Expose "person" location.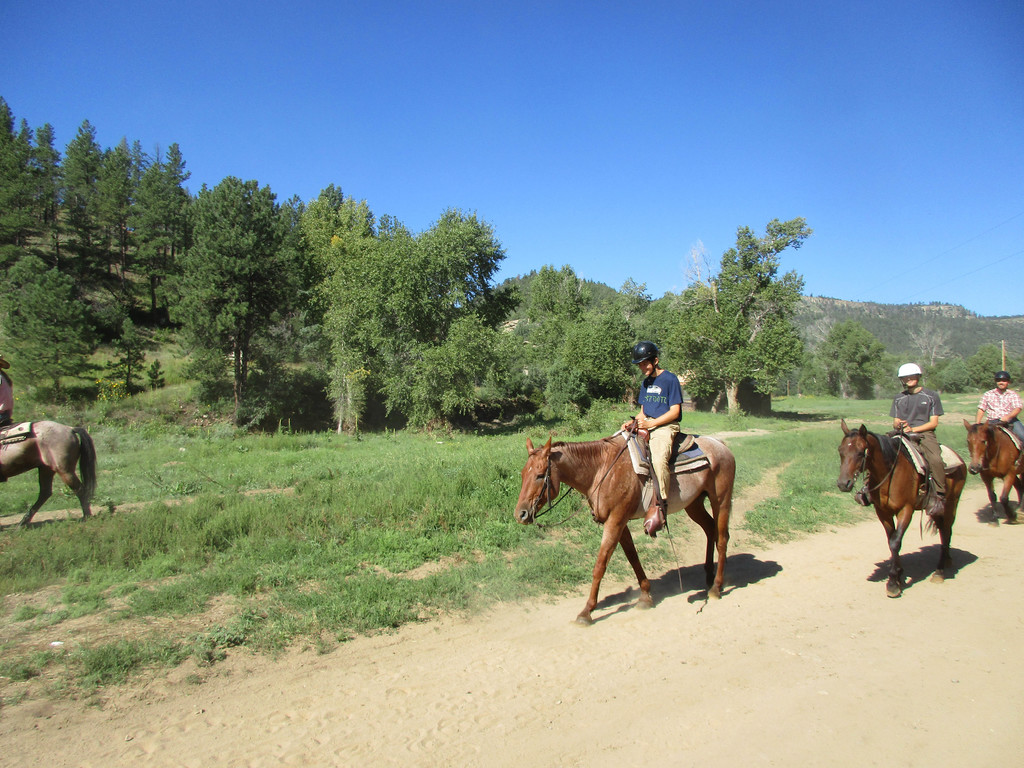
Exposed at box(891, 362, 952, 524).
